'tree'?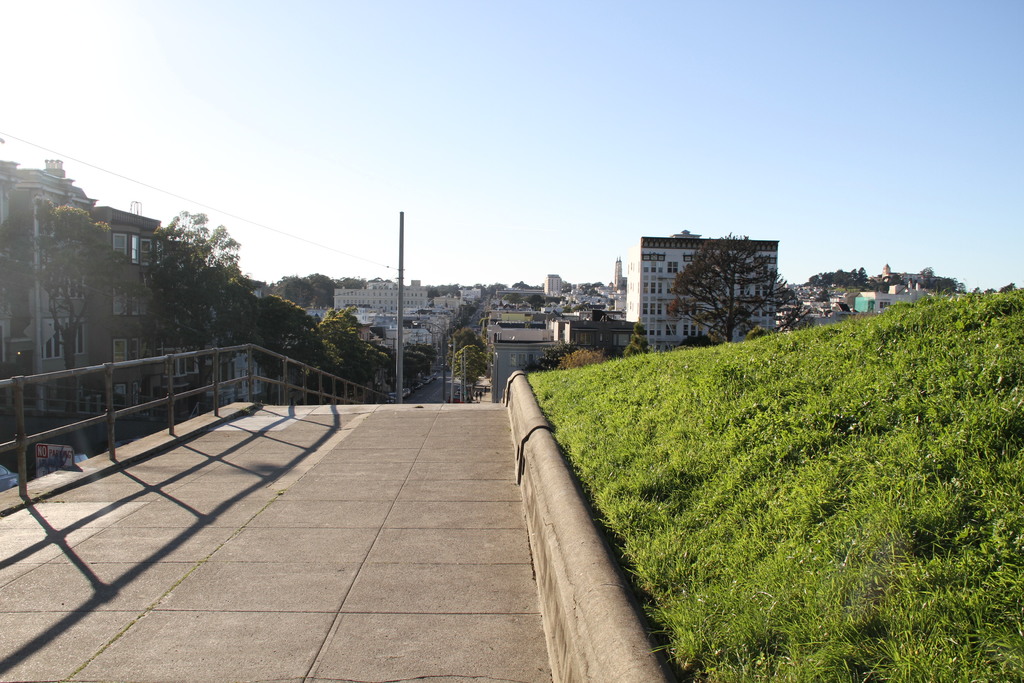
408, 341, 438, 361
